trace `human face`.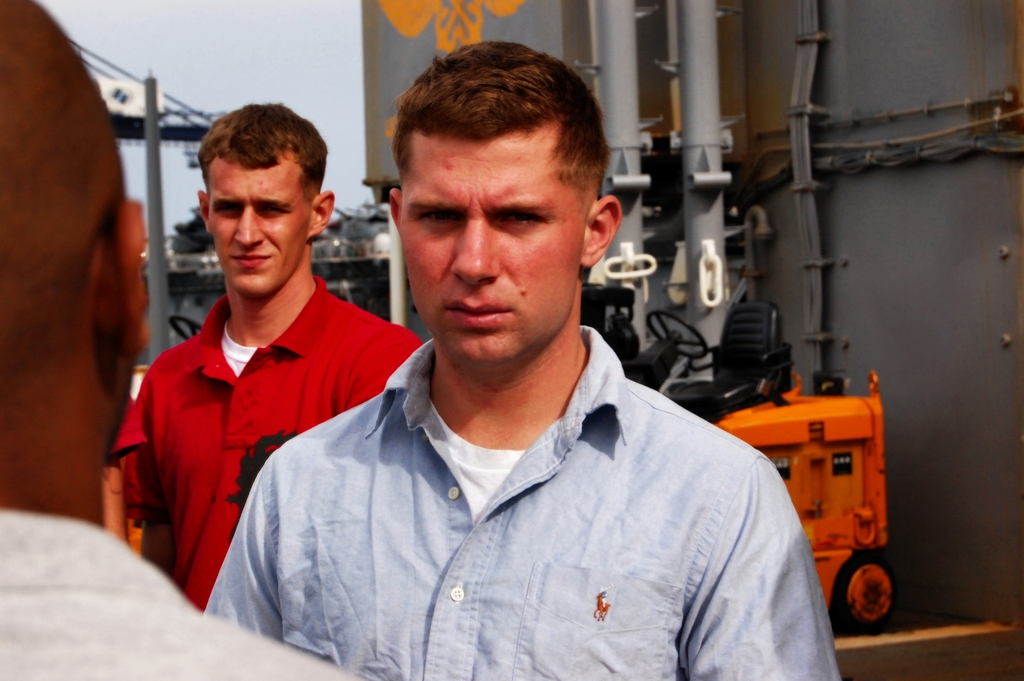
Traced to 395:137:585:367.
